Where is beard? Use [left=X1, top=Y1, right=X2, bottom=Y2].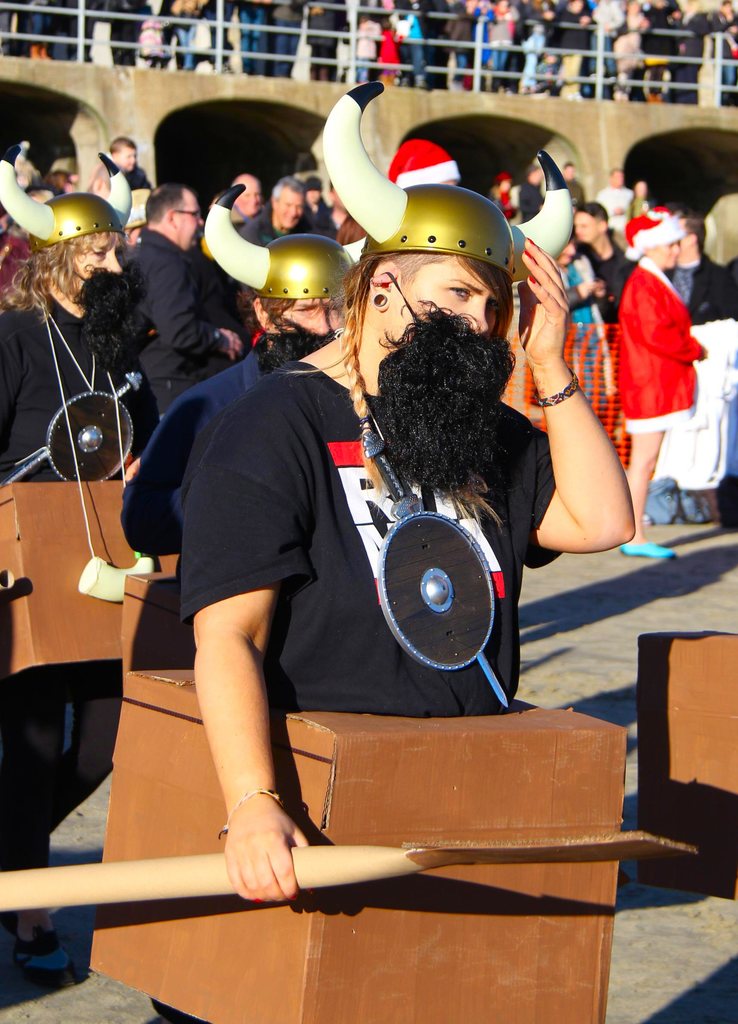
[left=359, top=299, right=511, bottom=492].
